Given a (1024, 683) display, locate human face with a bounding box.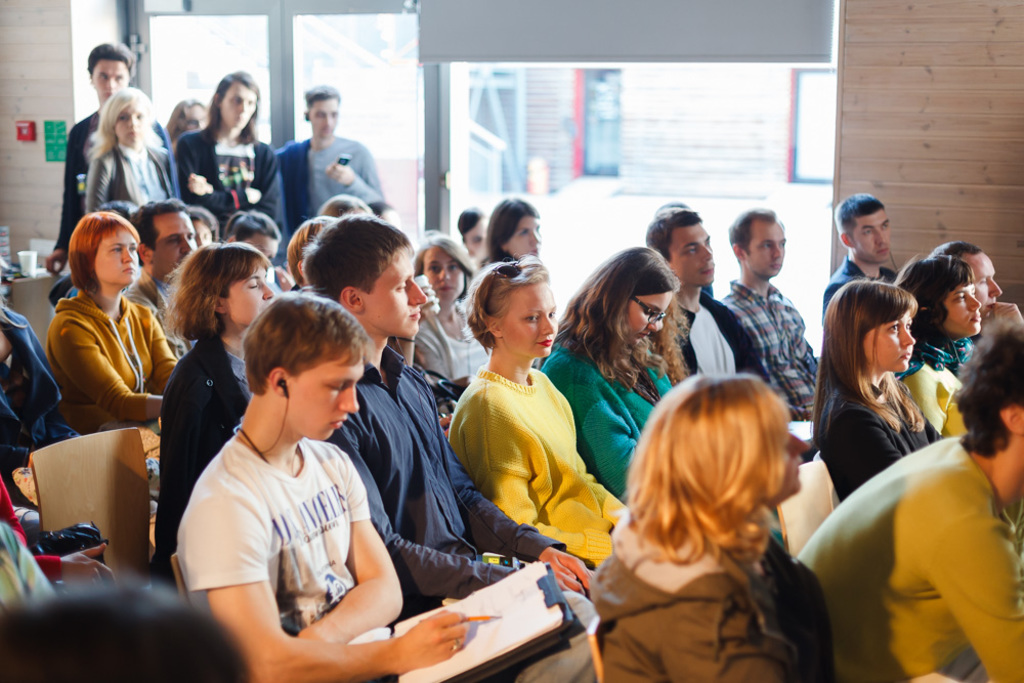
Located: bbox(308, 100, 338, 137).
